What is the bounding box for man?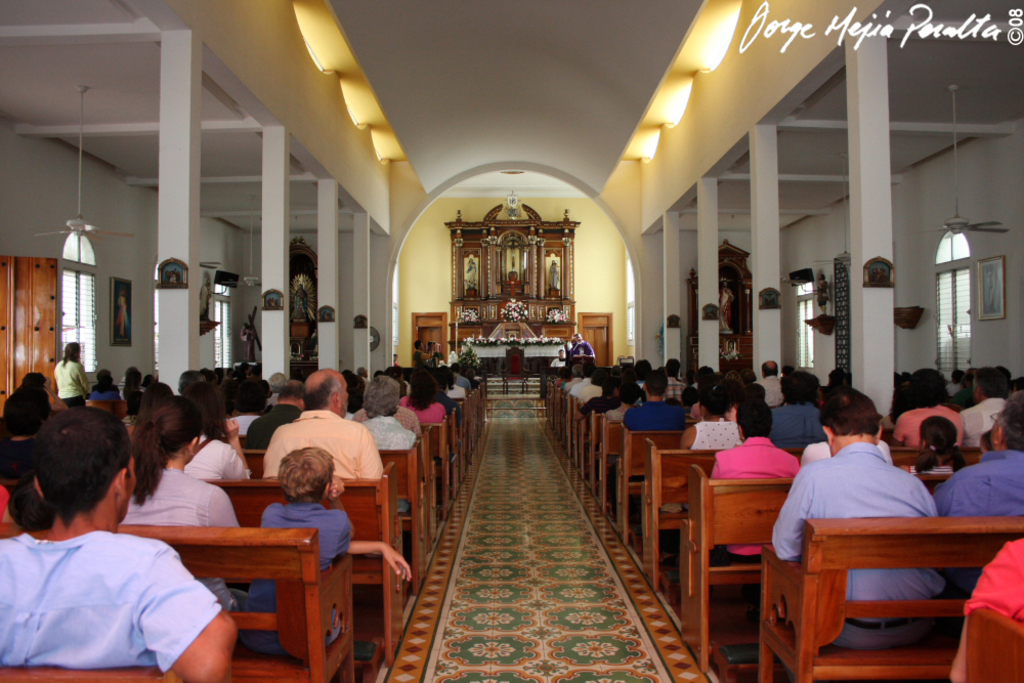
(717, 284, 733, 329).
